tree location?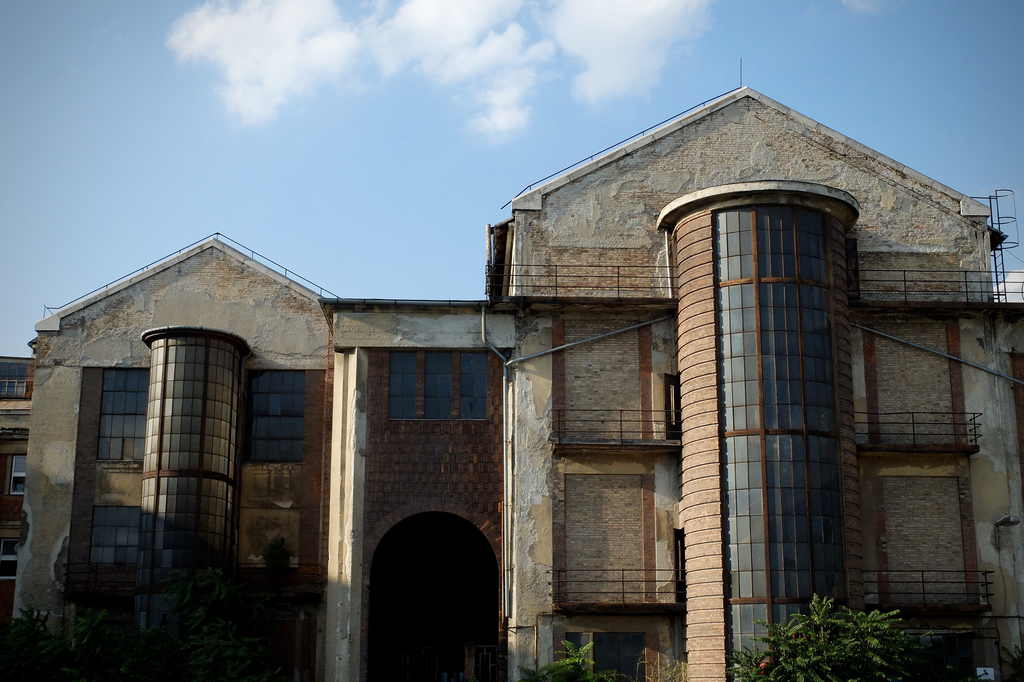
(513, 642, 639, 681)
